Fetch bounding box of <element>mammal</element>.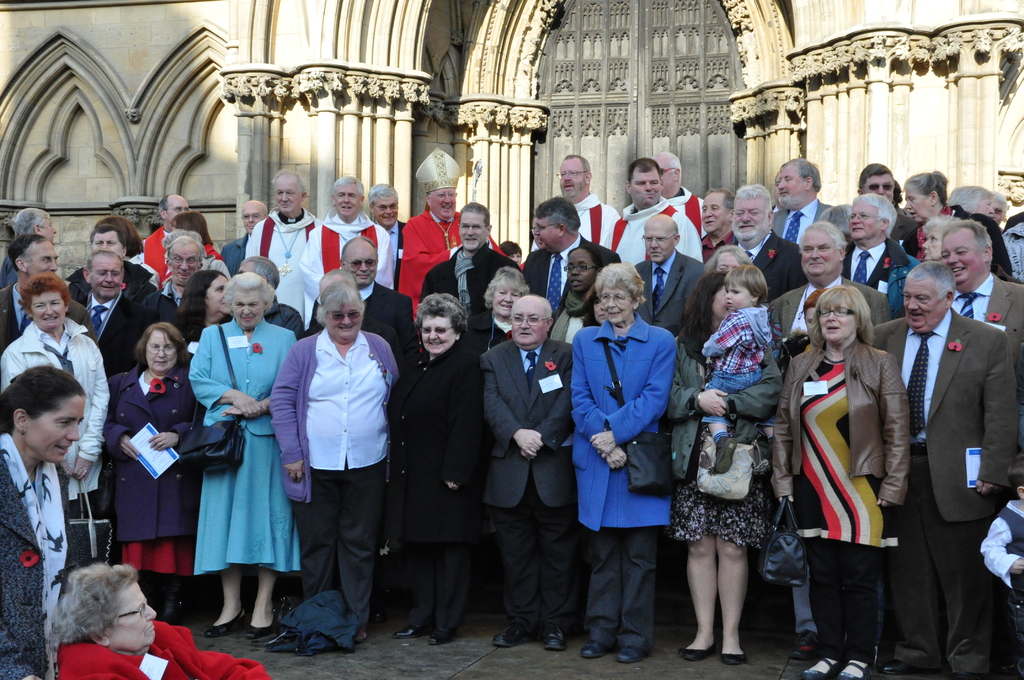
Bbox: detection(285, 236, 398, 668).
